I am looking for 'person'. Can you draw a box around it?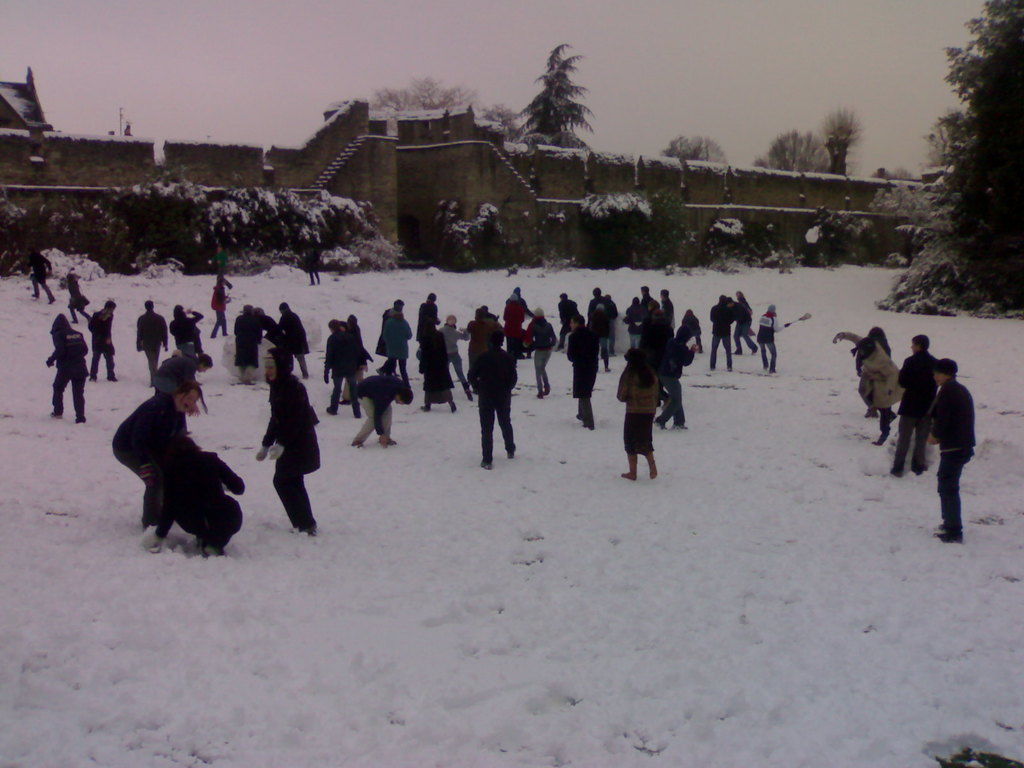
Sure, the bounding box is (418, 325, 456, 412).
